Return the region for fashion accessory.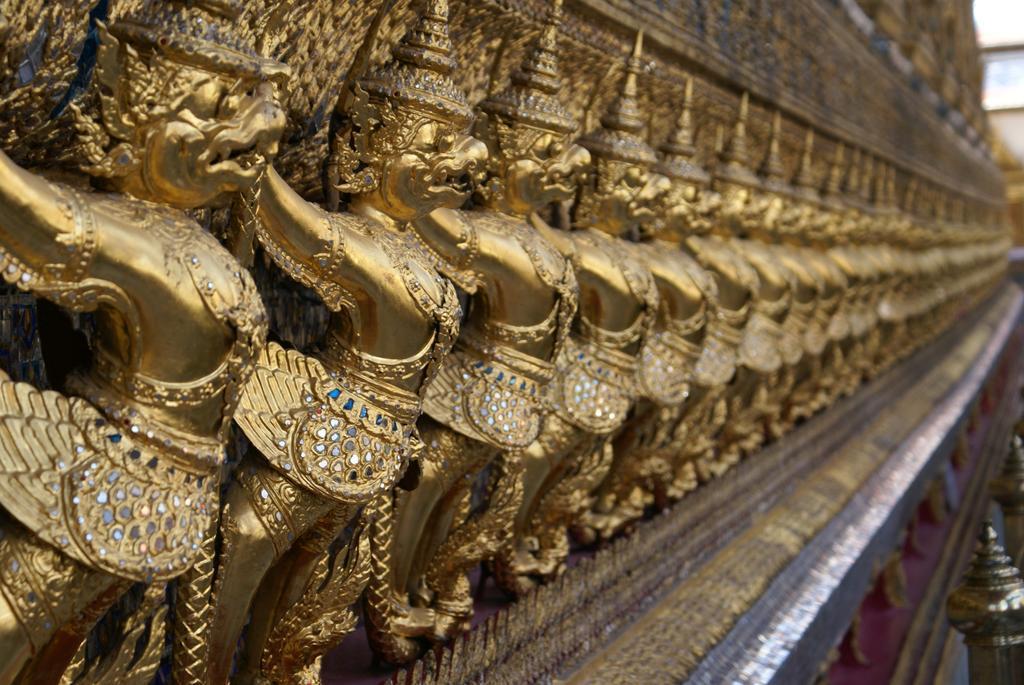
box=[408, 222, 477, 299].
